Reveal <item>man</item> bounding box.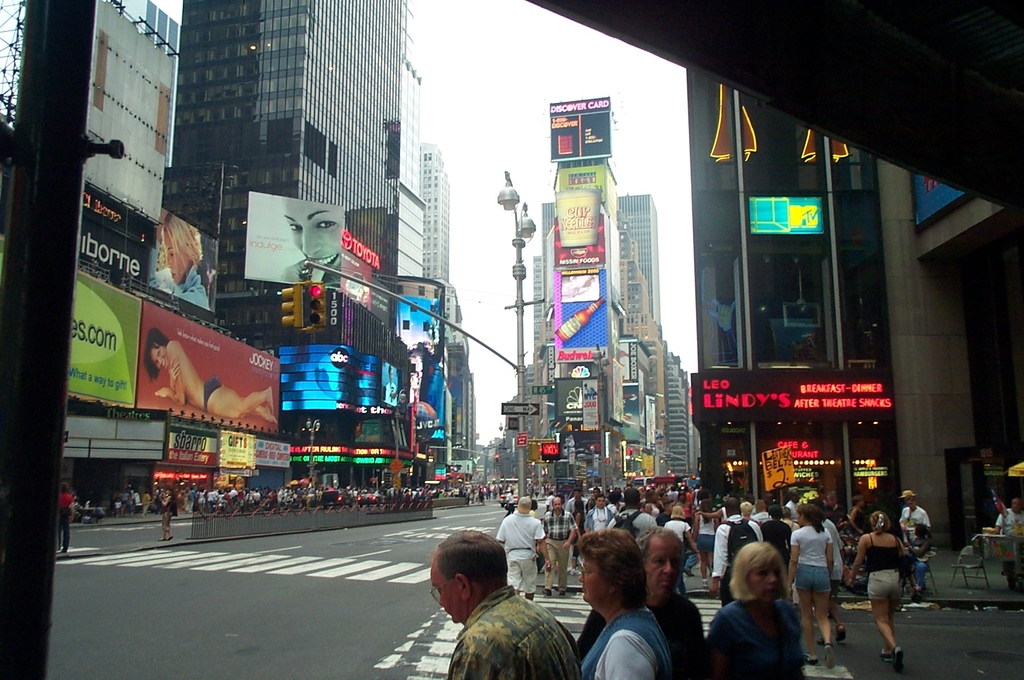
Revealed: 582,495,612,527.
